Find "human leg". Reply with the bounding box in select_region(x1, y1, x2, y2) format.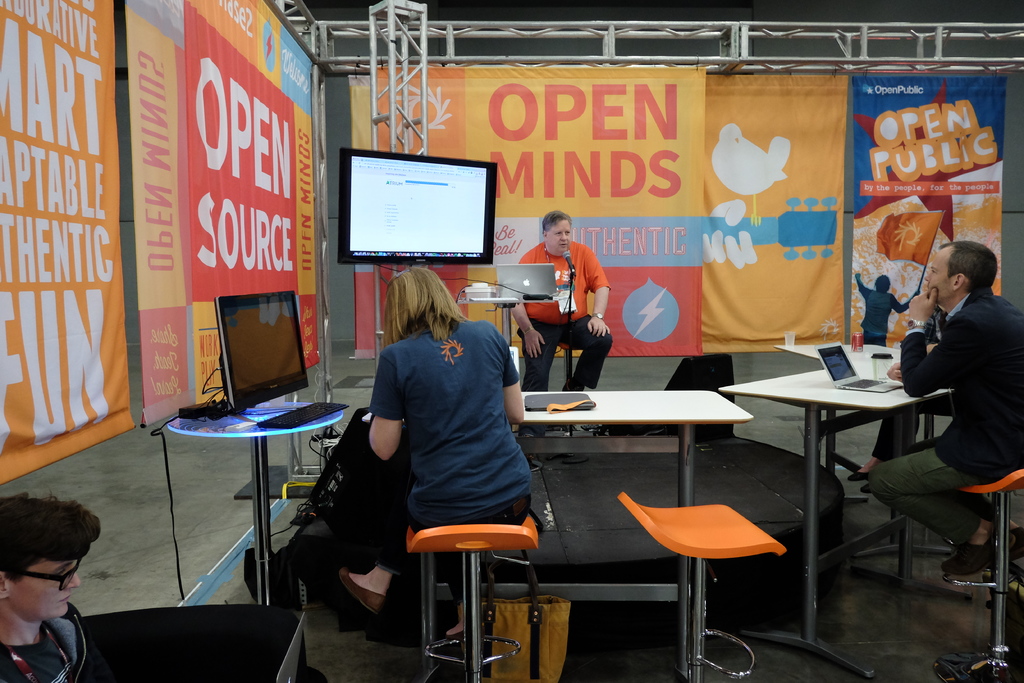
select_region(867, 445, 1018, 578).
